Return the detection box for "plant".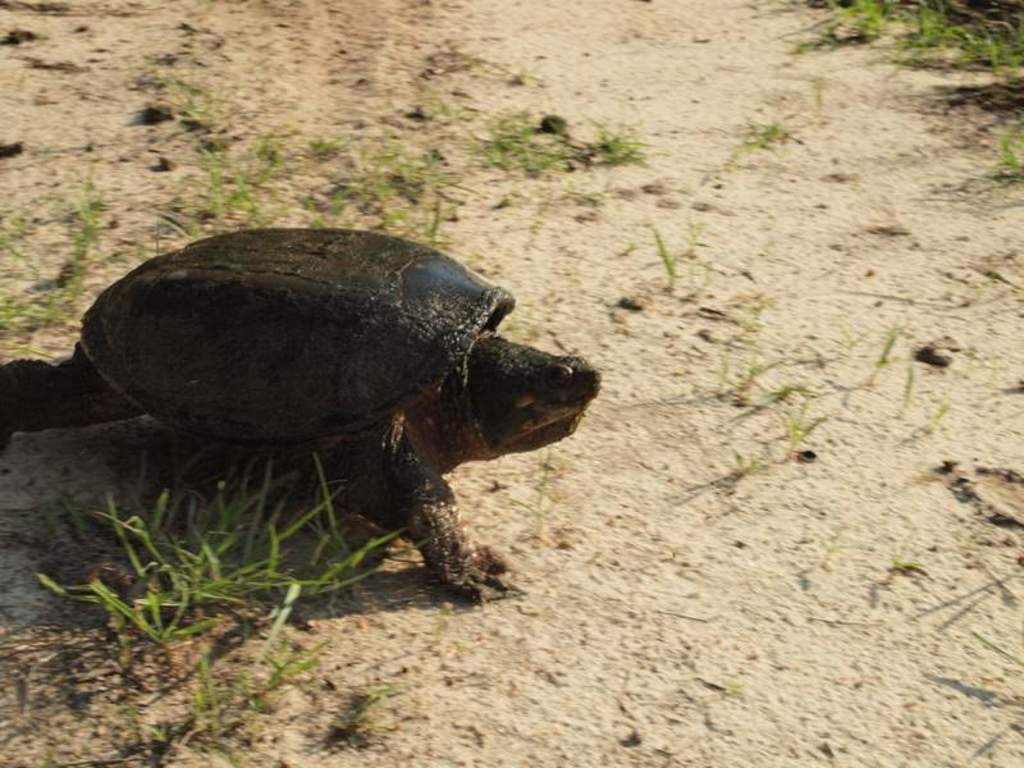
312 212 340 229.
